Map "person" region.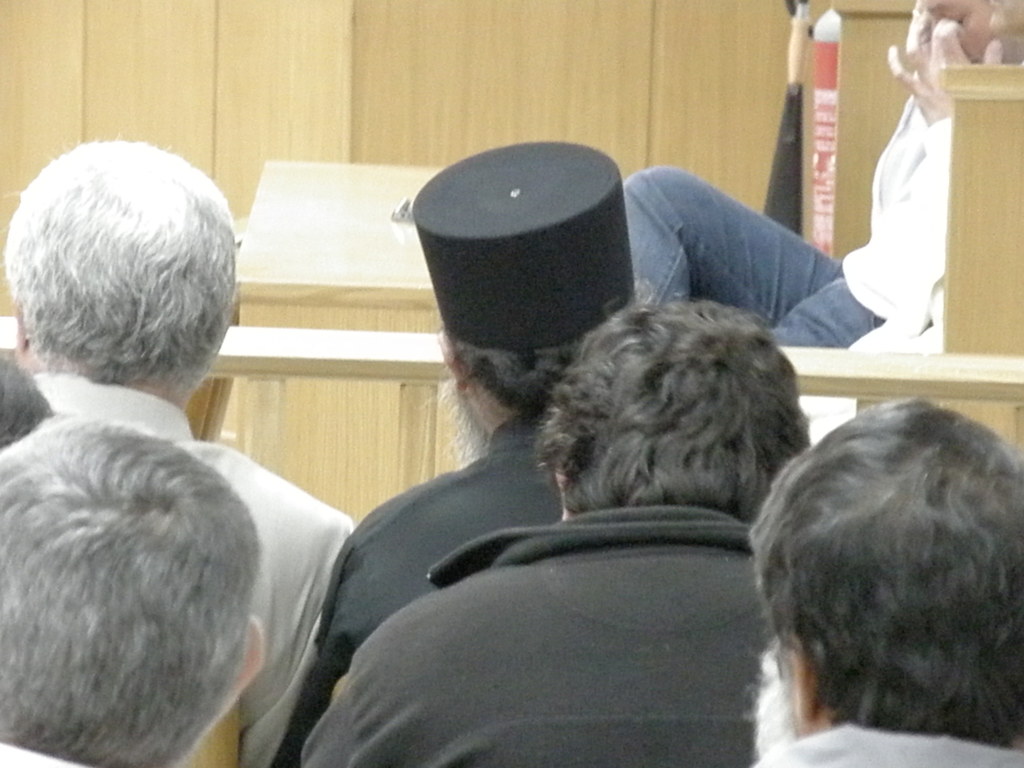
Mapped to <bbox>0, 412, 266, 767</bbox>.
